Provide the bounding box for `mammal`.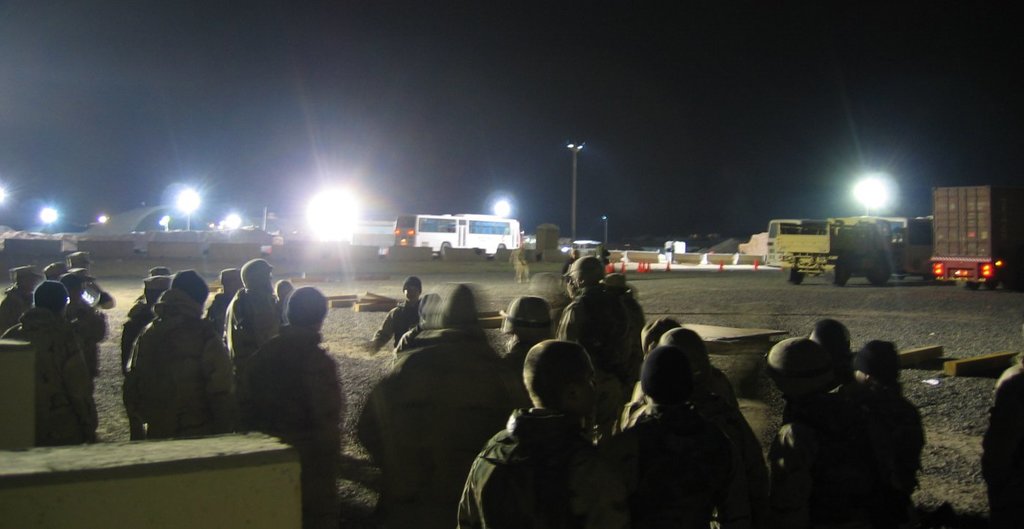
rect(120, 274, 170, 441).
